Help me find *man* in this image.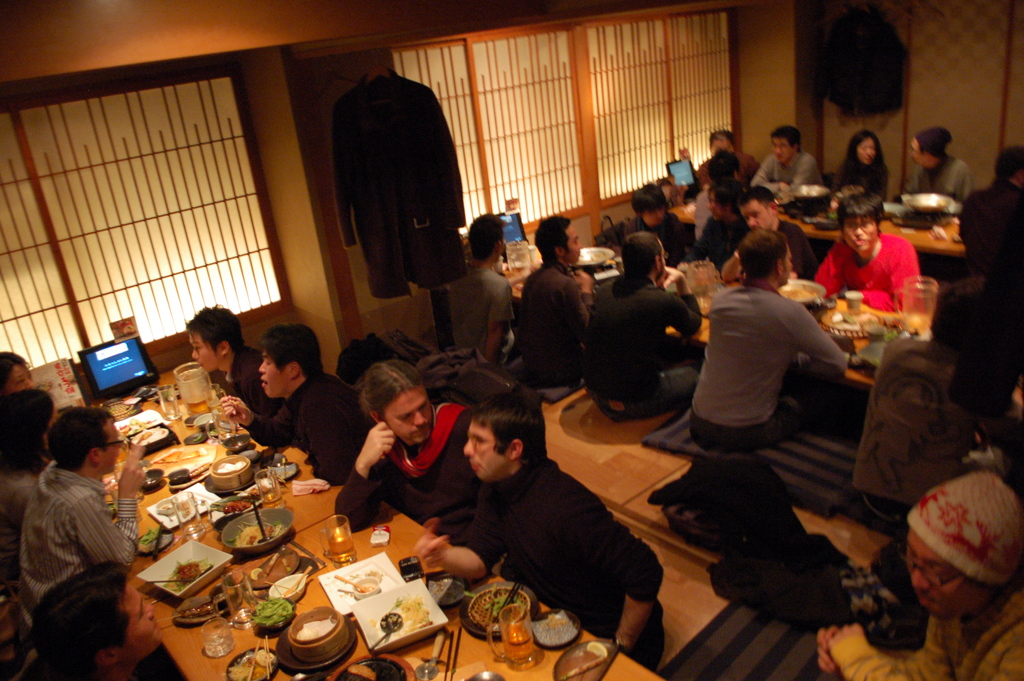
Found it: crop(723, 185, 819, 277).
